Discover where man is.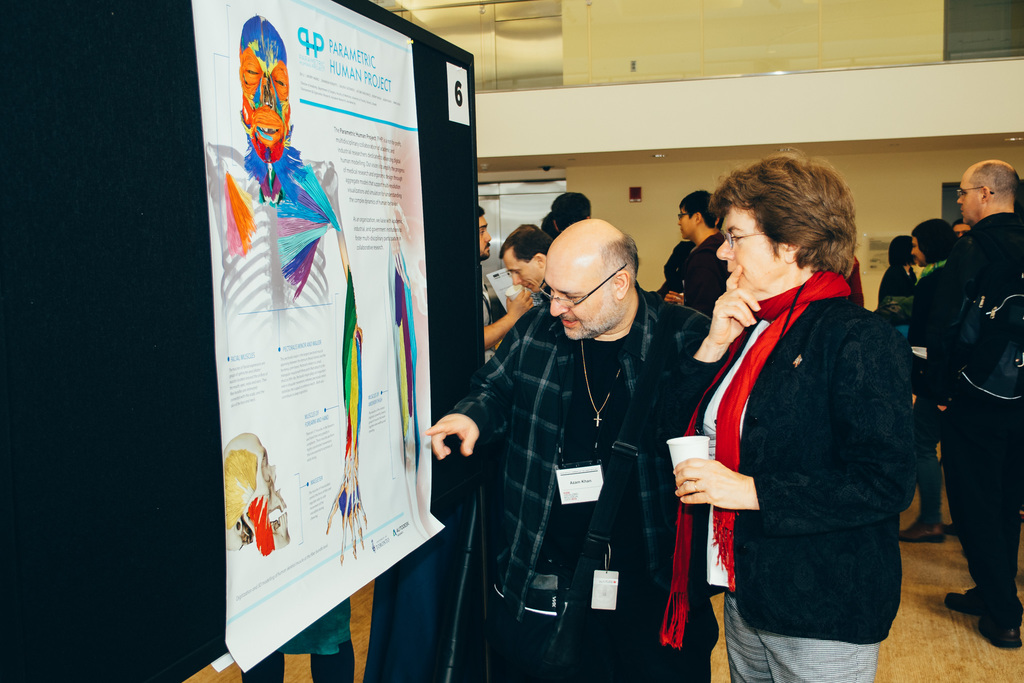
Discovered at Rect(913, 158, 1023, 649).
